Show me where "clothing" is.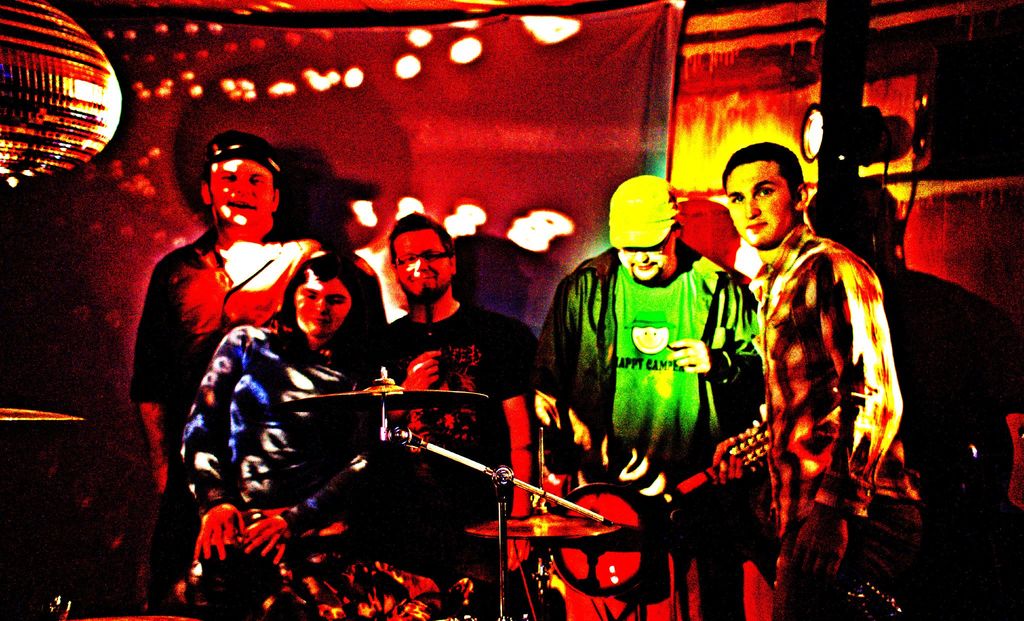
"clothing" is at bbox=(718, 174, 908, 596).
